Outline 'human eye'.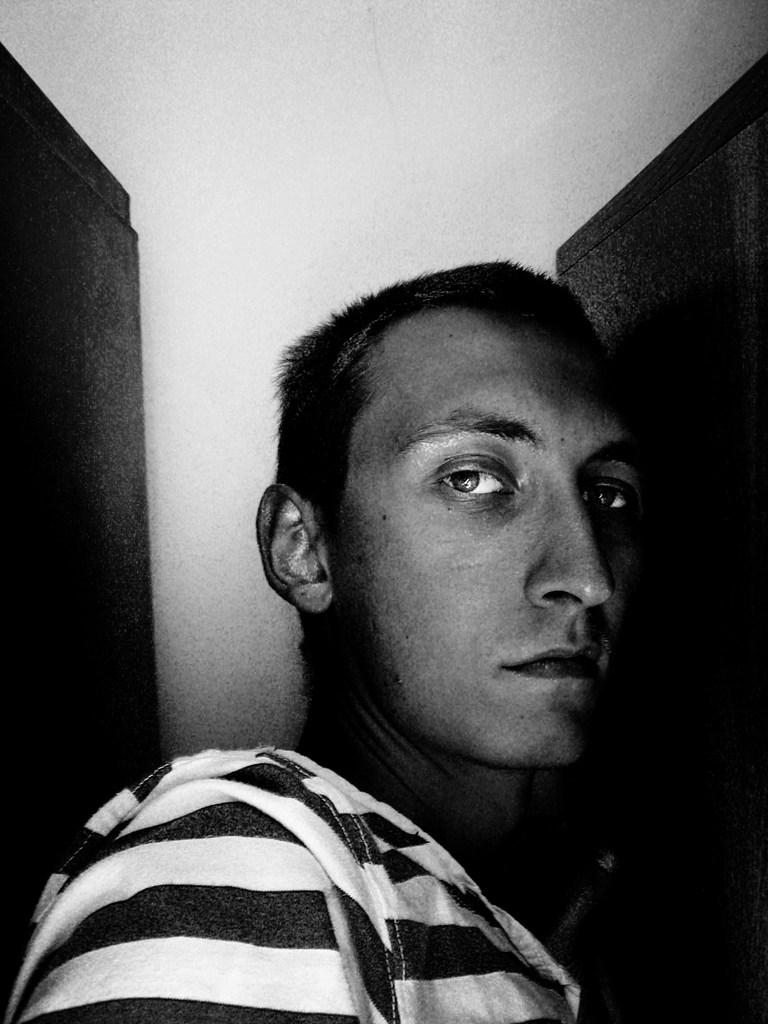
Outline: {"x1": 426, "y1": 448, "x2": 542, "y2": 516}.
